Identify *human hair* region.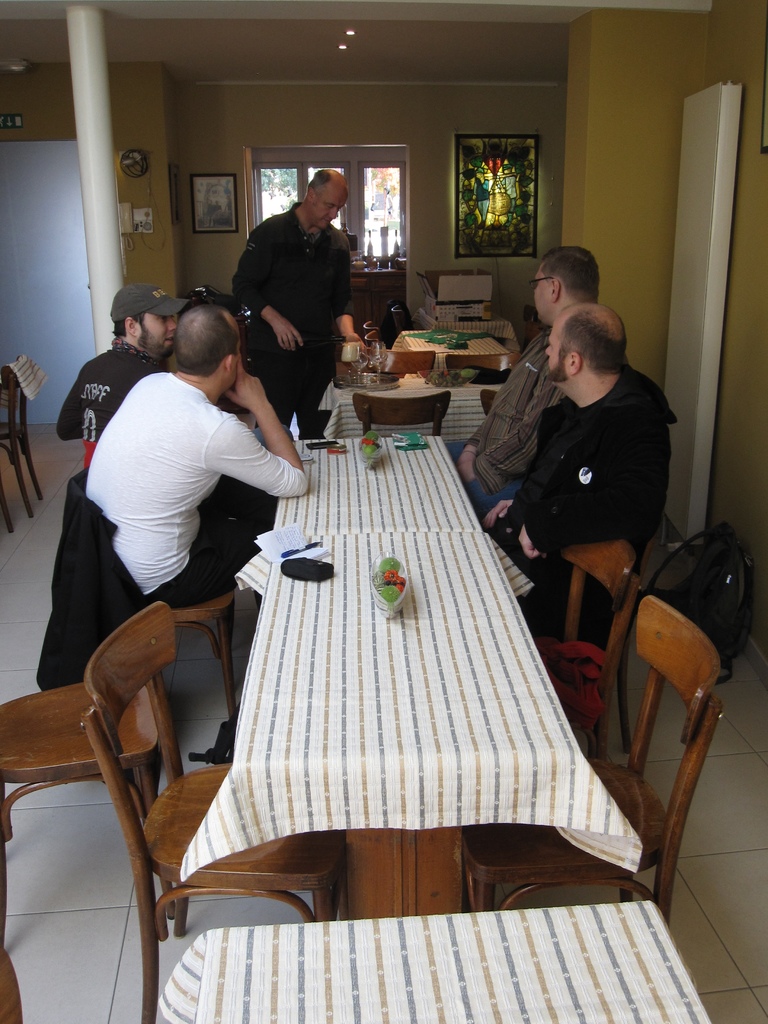
Region: (111, 312, 145, 339).
